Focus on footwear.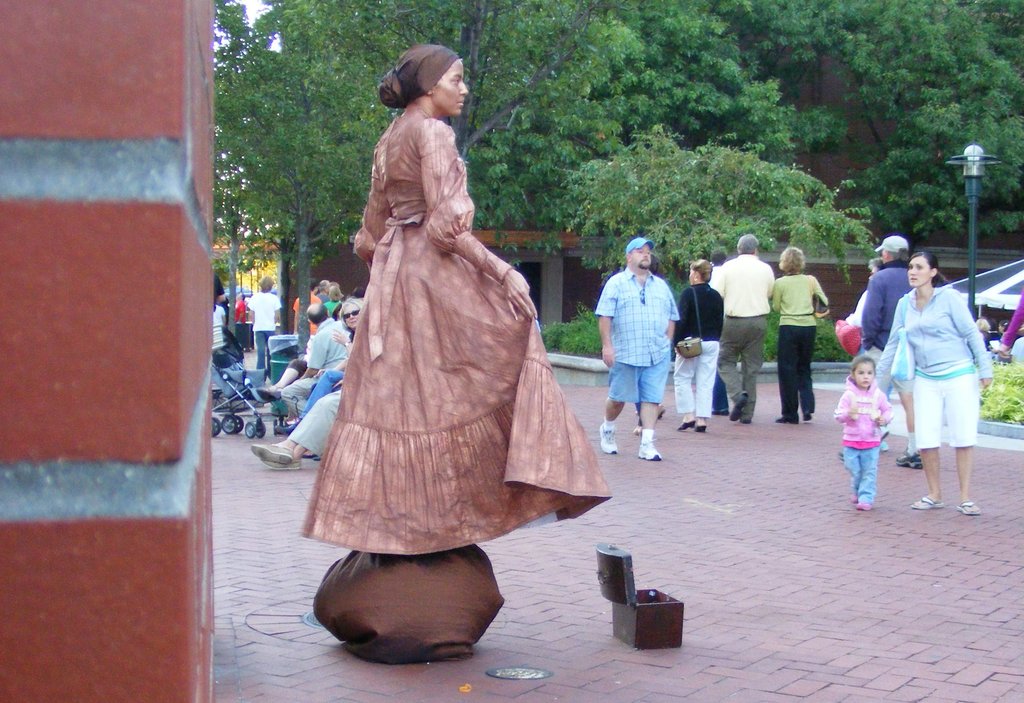
Focused at region(854, 499, 863, 512).
